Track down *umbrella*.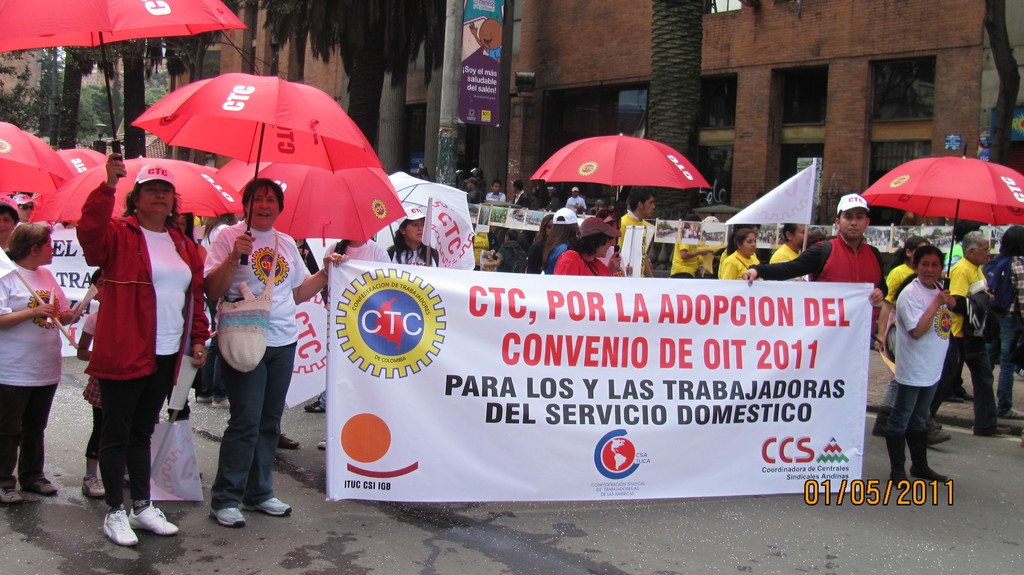
Tracked to Rect(56, 142, 115, 181).
